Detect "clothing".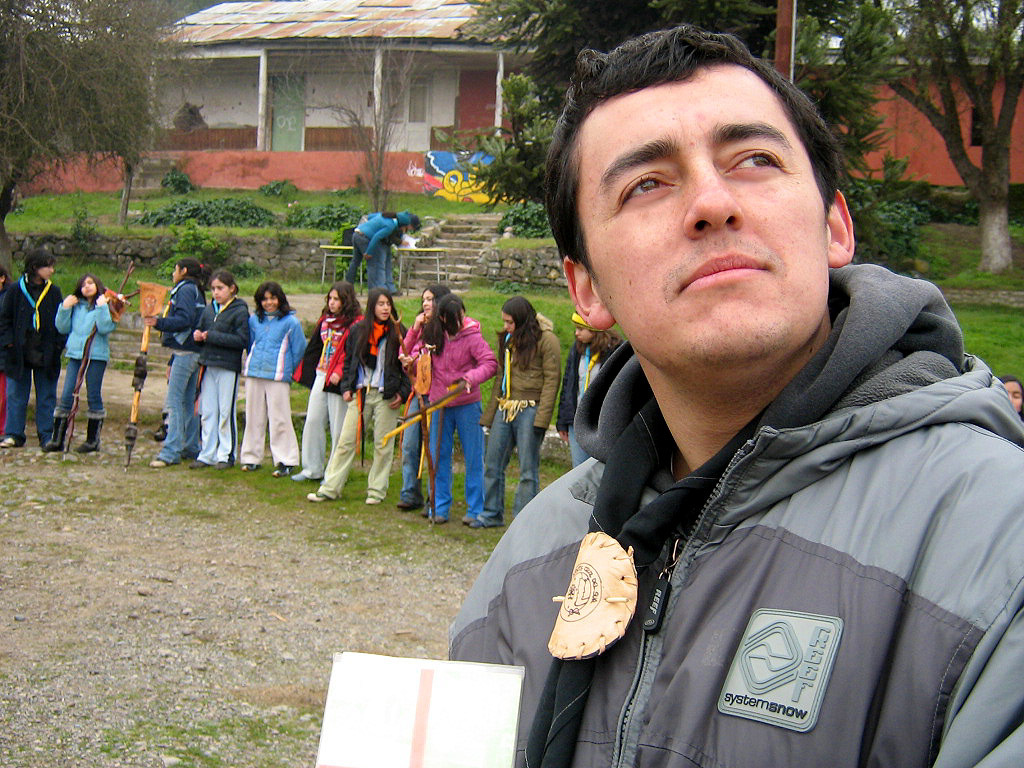
Detected at rect(414, 246, 1023, 767).
